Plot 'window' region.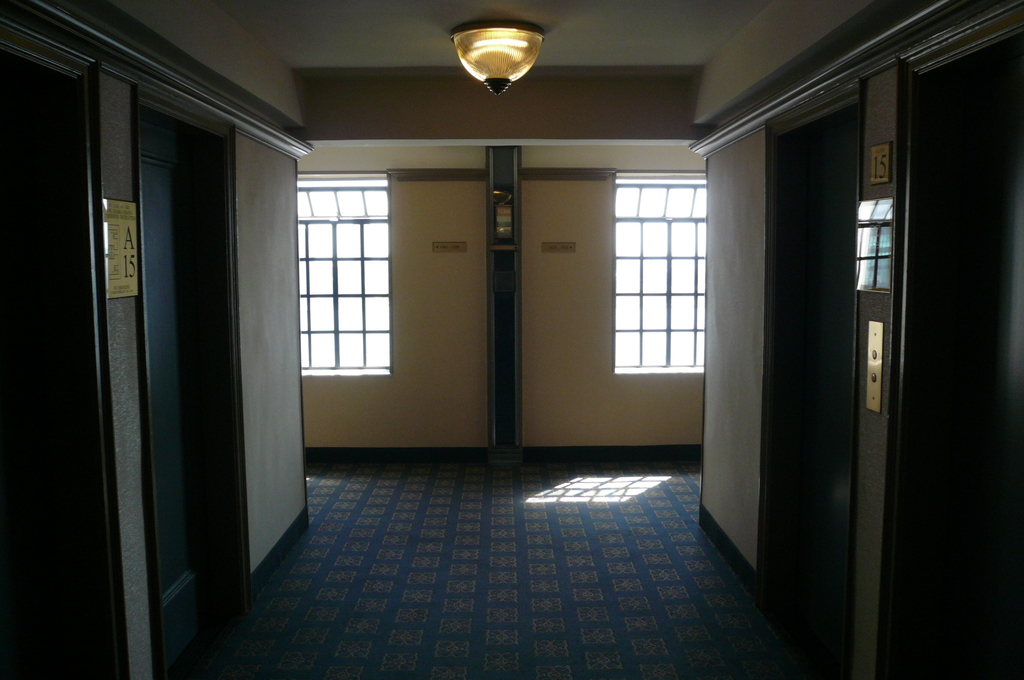
Plotted at l=297, t=172, r=392, b=382.
